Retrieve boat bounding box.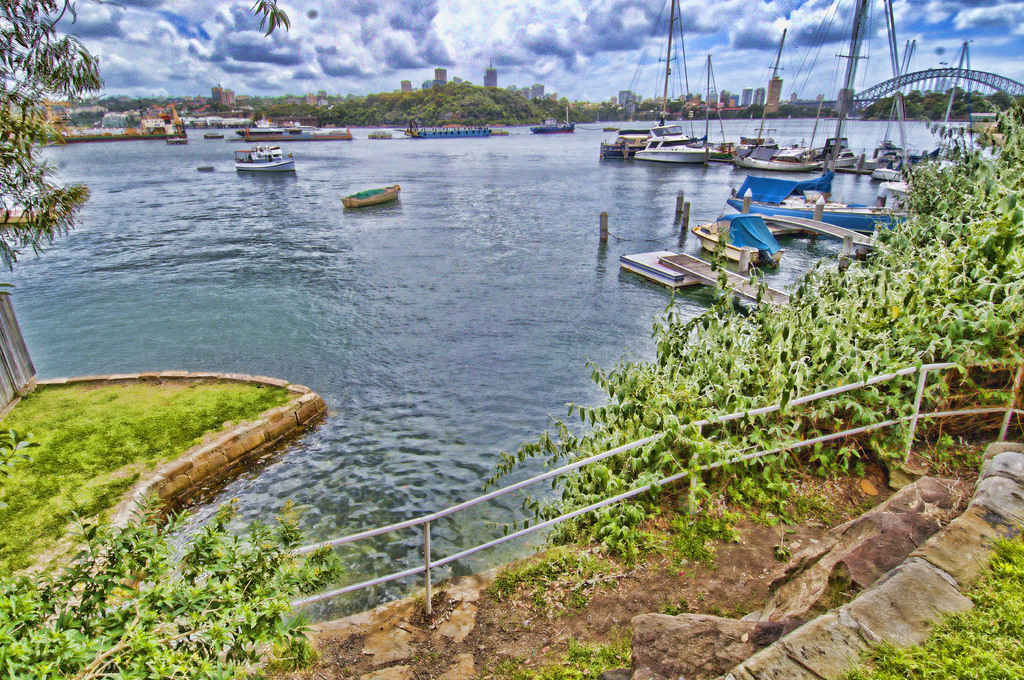
Bounding box: bbox=(235, 142, 296, 173).
